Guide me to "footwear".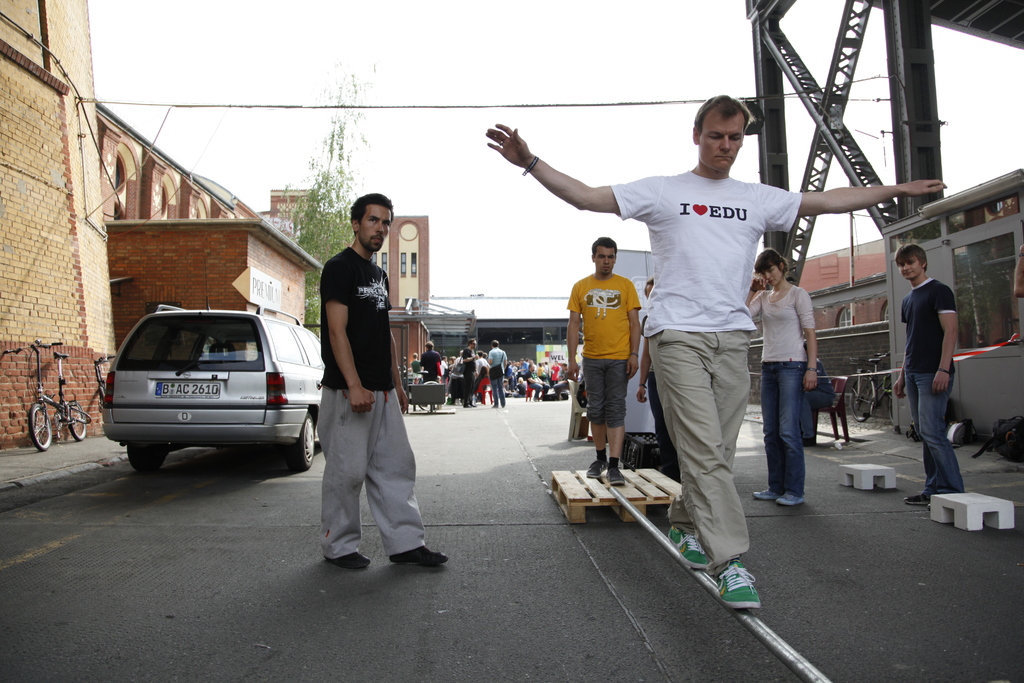
Guidance: 774 491 807 507.
